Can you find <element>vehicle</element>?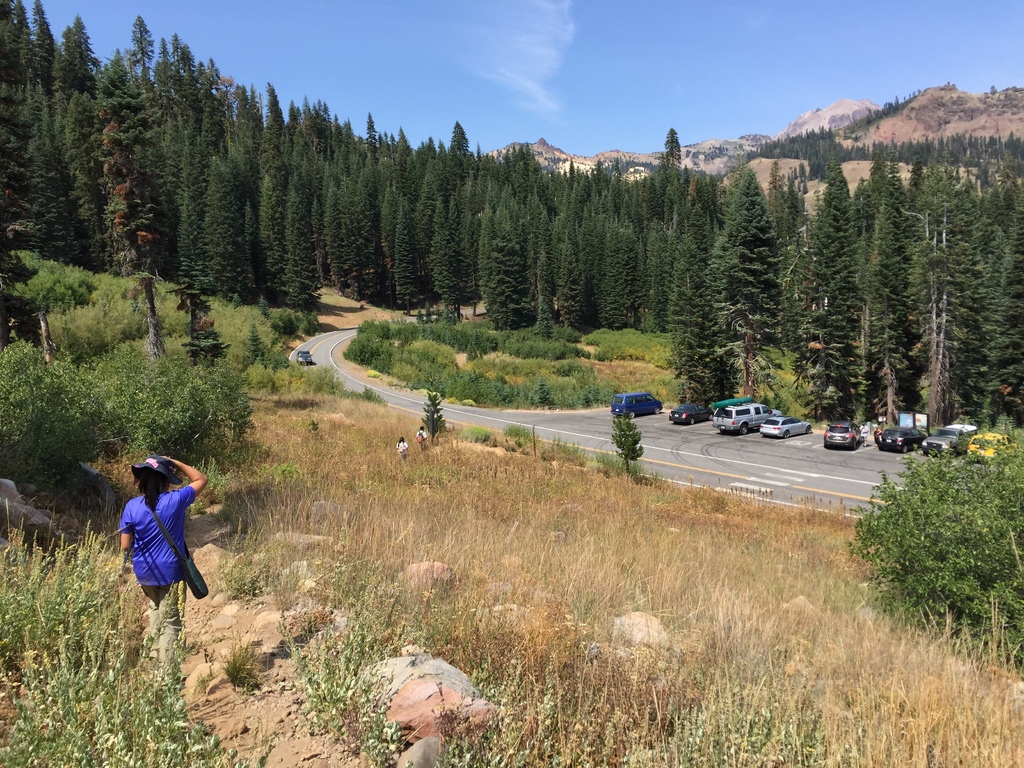
Yes, bounding box: (668,403,717,428).
